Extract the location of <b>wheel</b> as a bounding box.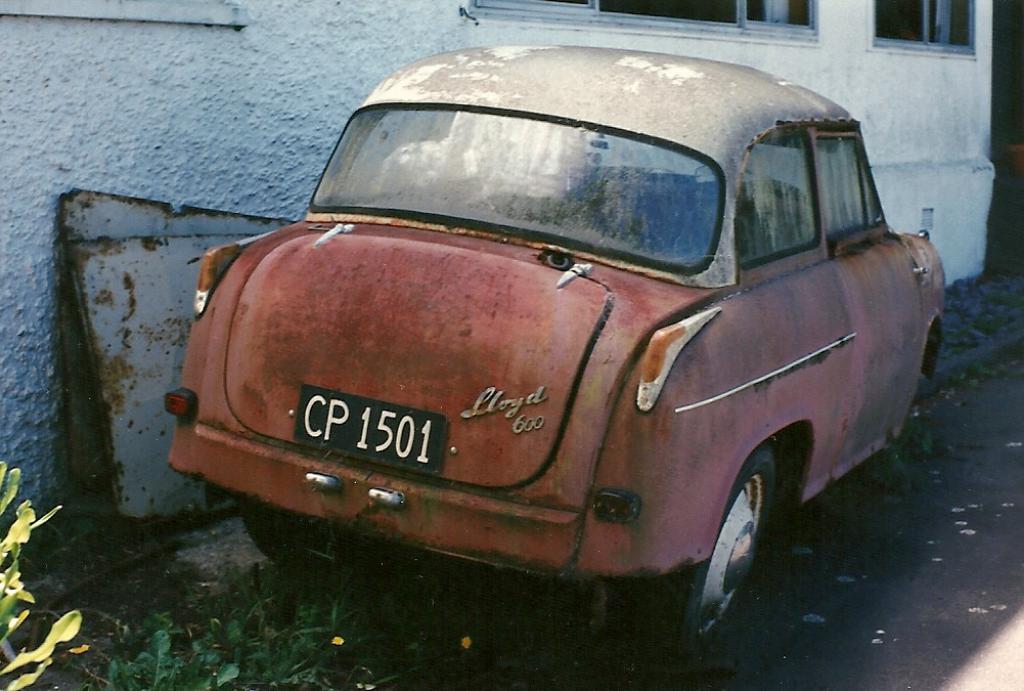
(233,494,371,569).
